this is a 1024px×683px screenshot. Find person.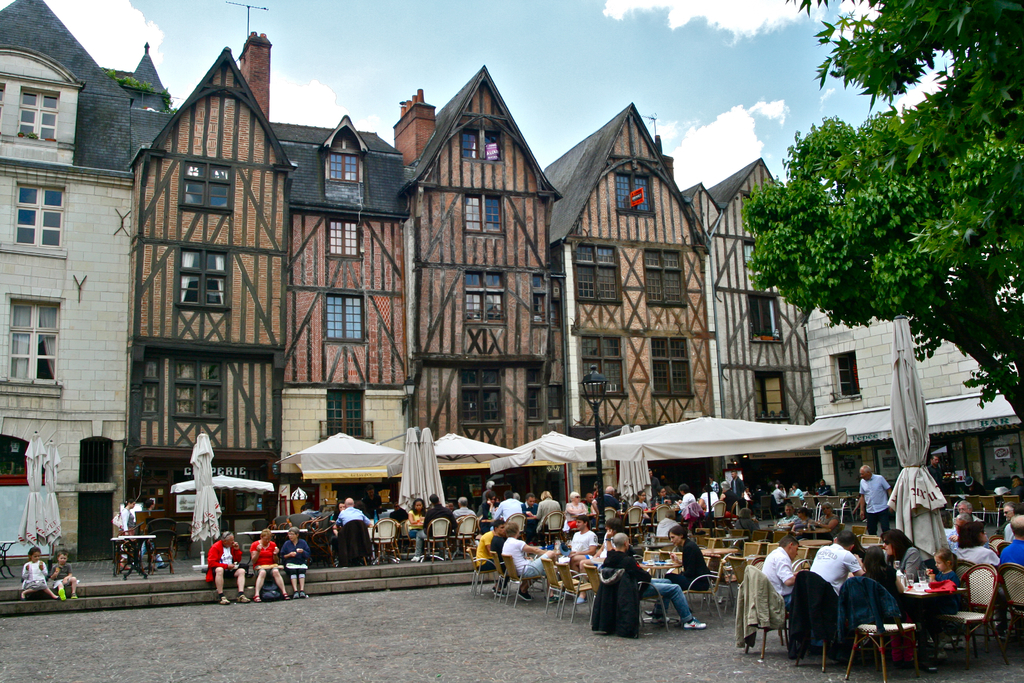
Bounding box: x1=564, y1=491, x2=584, y2=515.
